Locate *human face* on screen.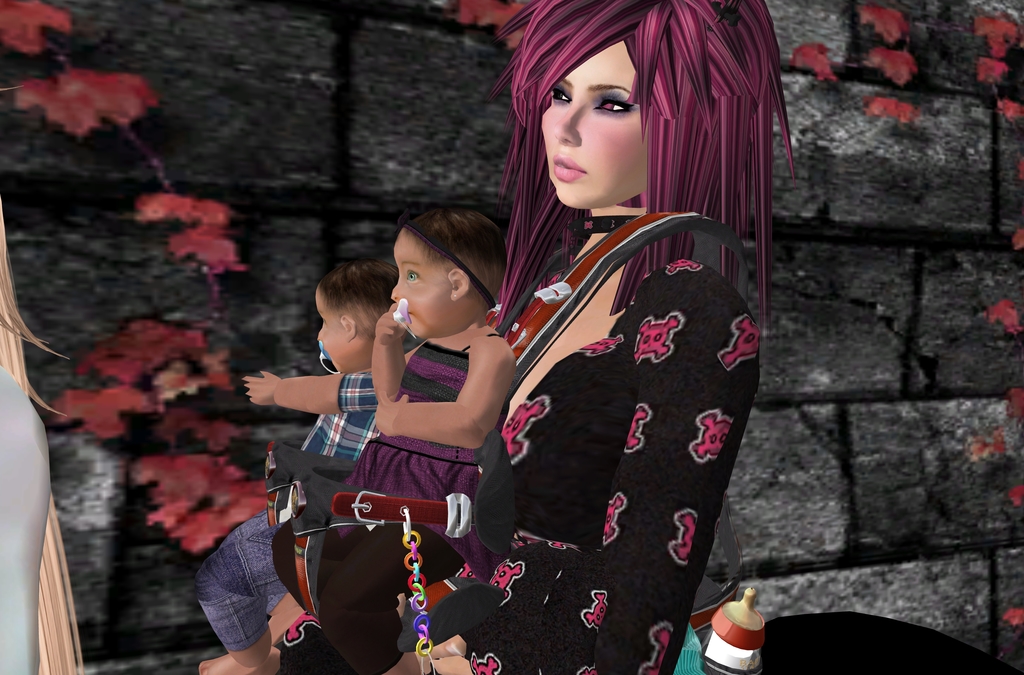
On screen at rect(539, 37, 649, 211).
